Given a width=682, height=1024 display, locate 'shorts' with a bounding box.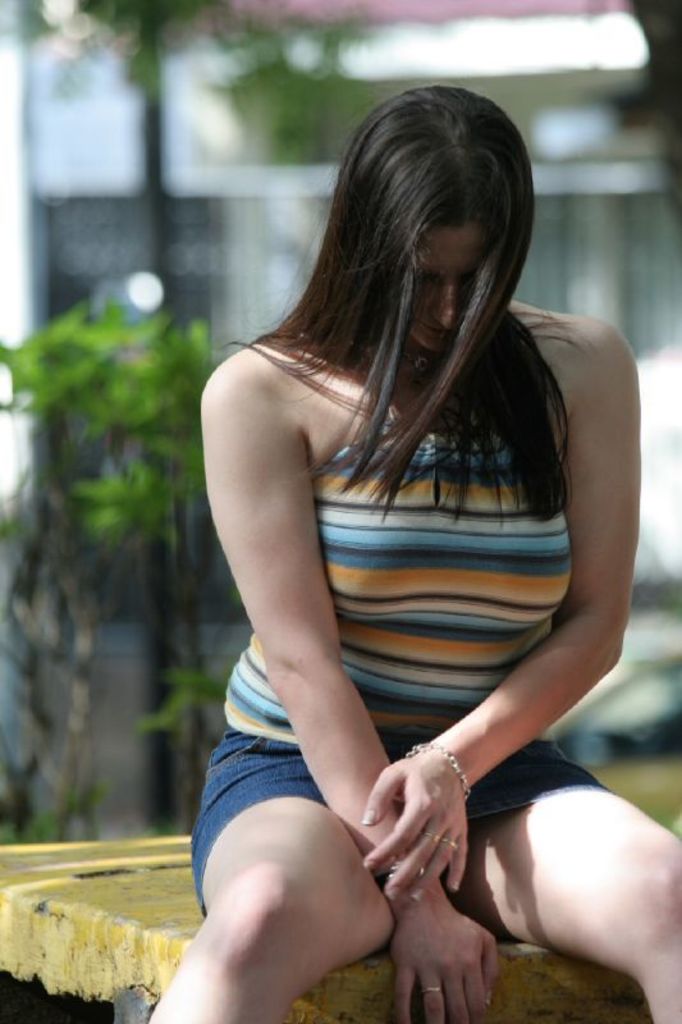
Located: x1=191, y1=726, x2=610, y2=914.
